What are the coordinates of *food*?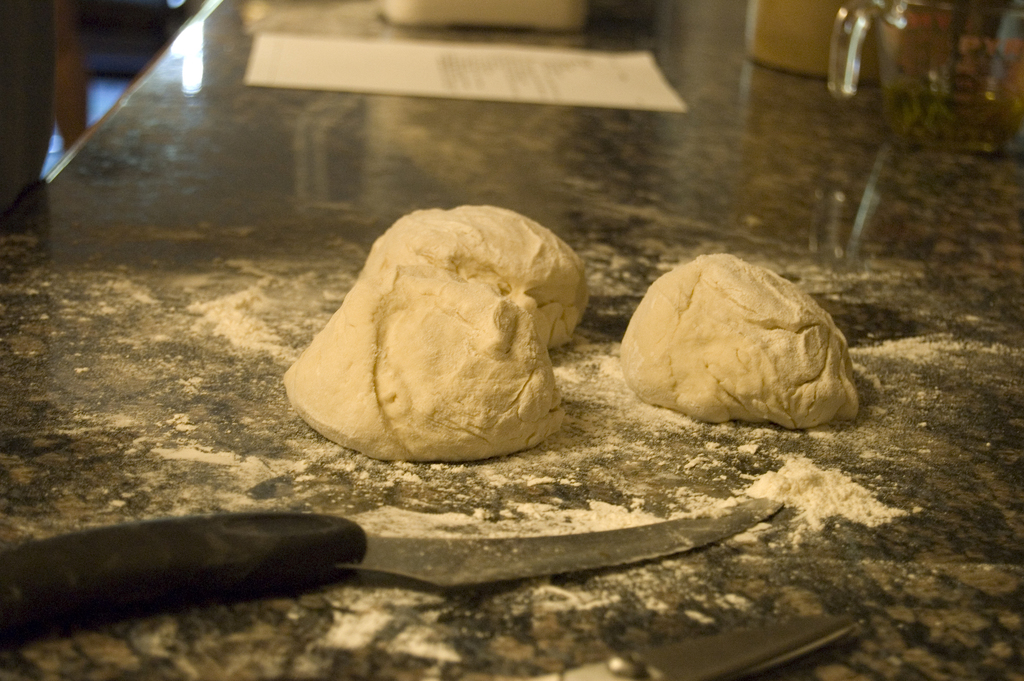
<box>281,204,589,466</box>.
